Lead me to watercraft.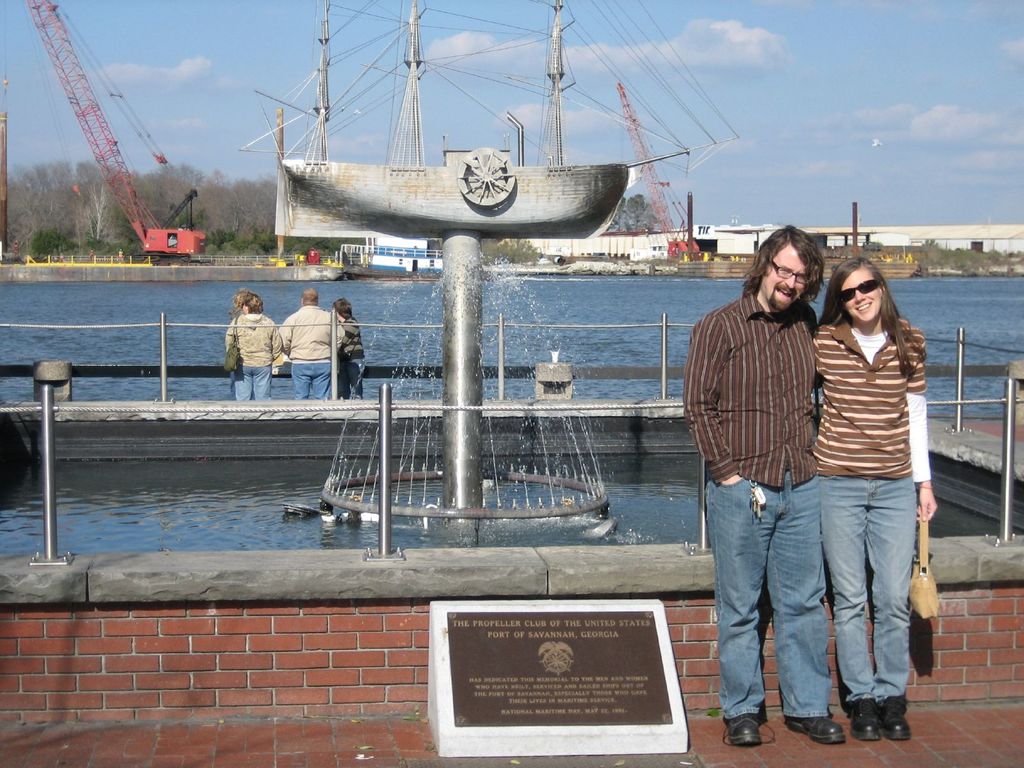
Lead to [237,0,740,241].
